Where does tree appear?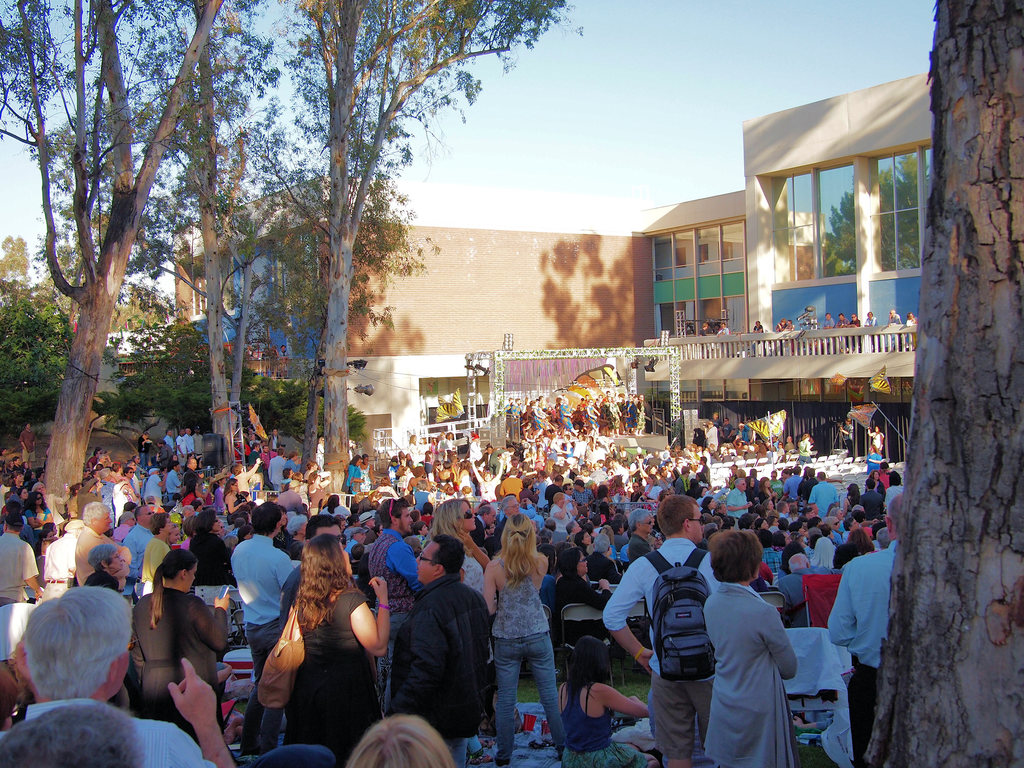
Appears at x1=858 y1=0 x2=1023 y2=767.
